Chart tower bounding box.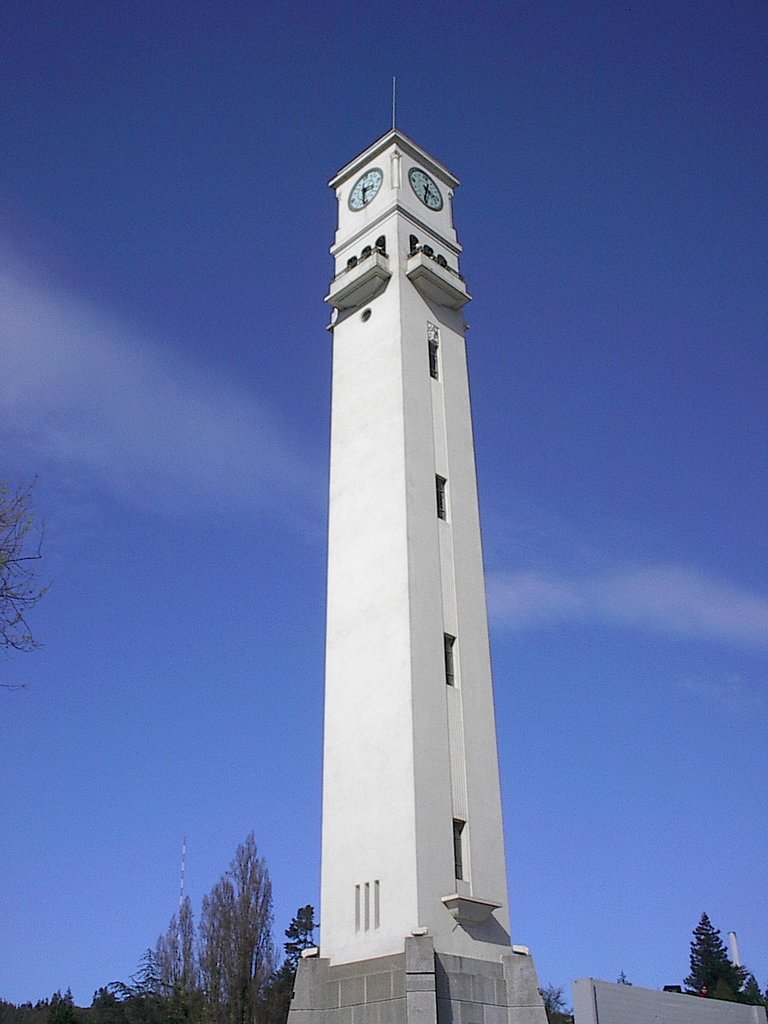
Charted: box(283, 45, 508, 1023).
